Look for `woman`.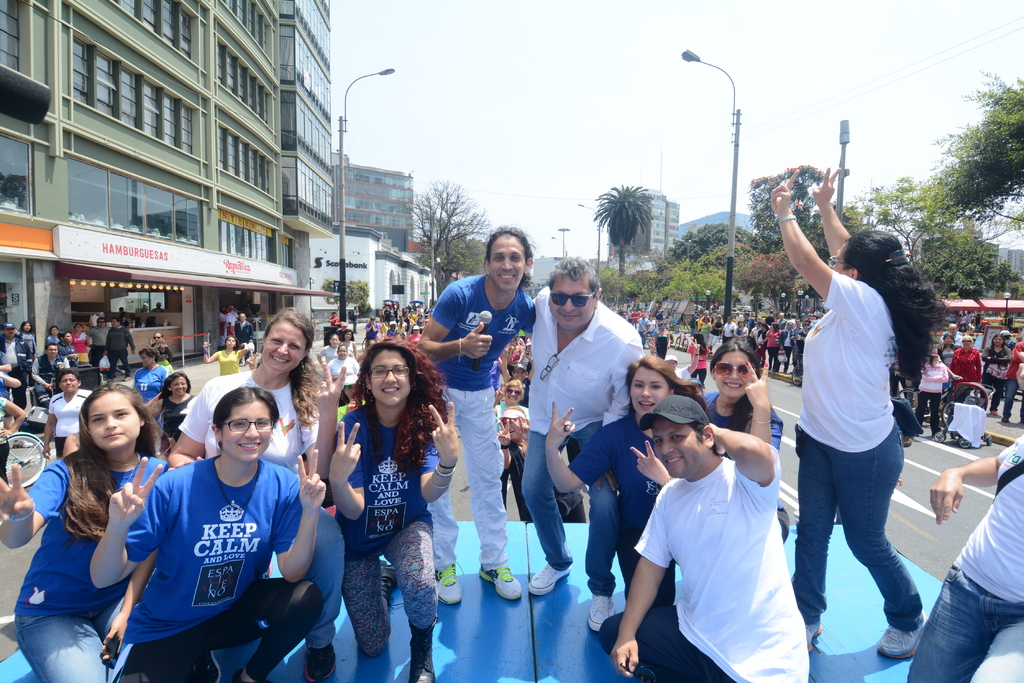
Found: [x1=732, y1=319, x2=746, y2=344].
